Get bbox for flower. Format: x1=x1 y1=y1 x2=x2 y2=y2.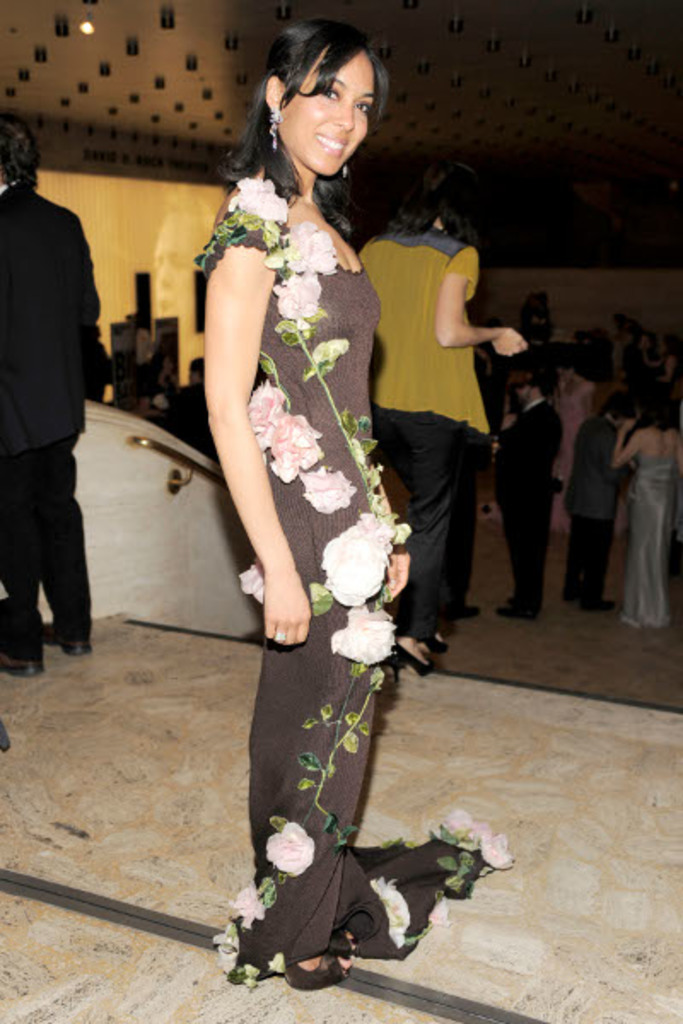
x1=270 y1=416 x2=333 y2=474.
